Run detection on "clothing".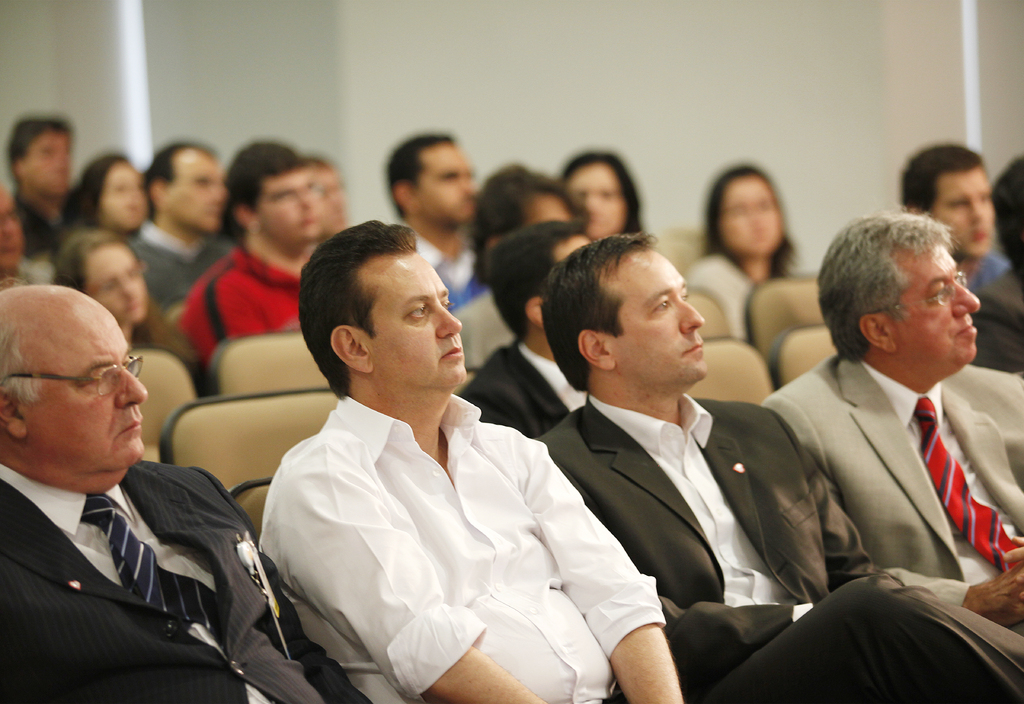
Result: (246,348,643,693).
